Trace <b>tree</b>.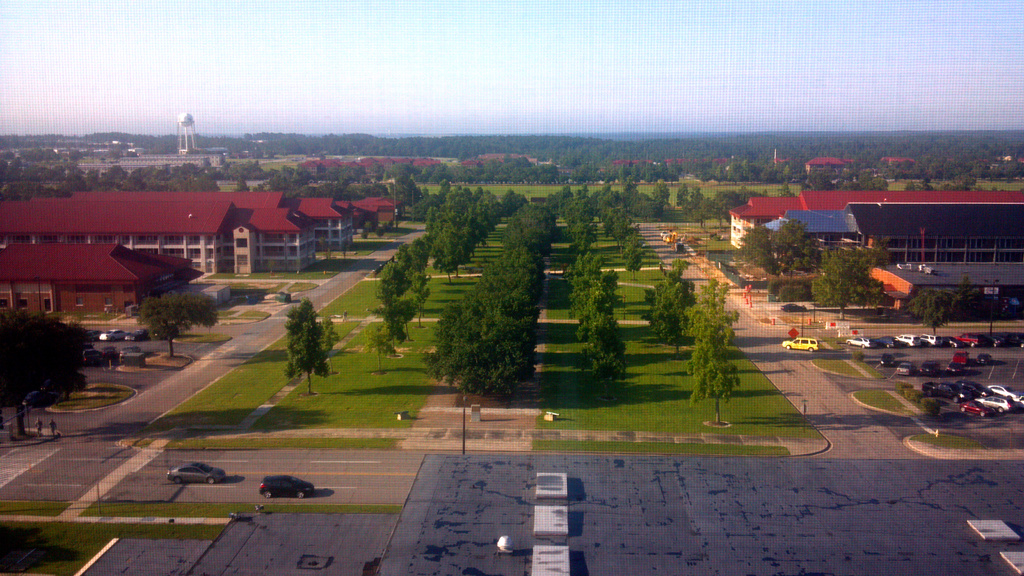
Traced to [x1=568, y1=244, x2=638, y2=401].
